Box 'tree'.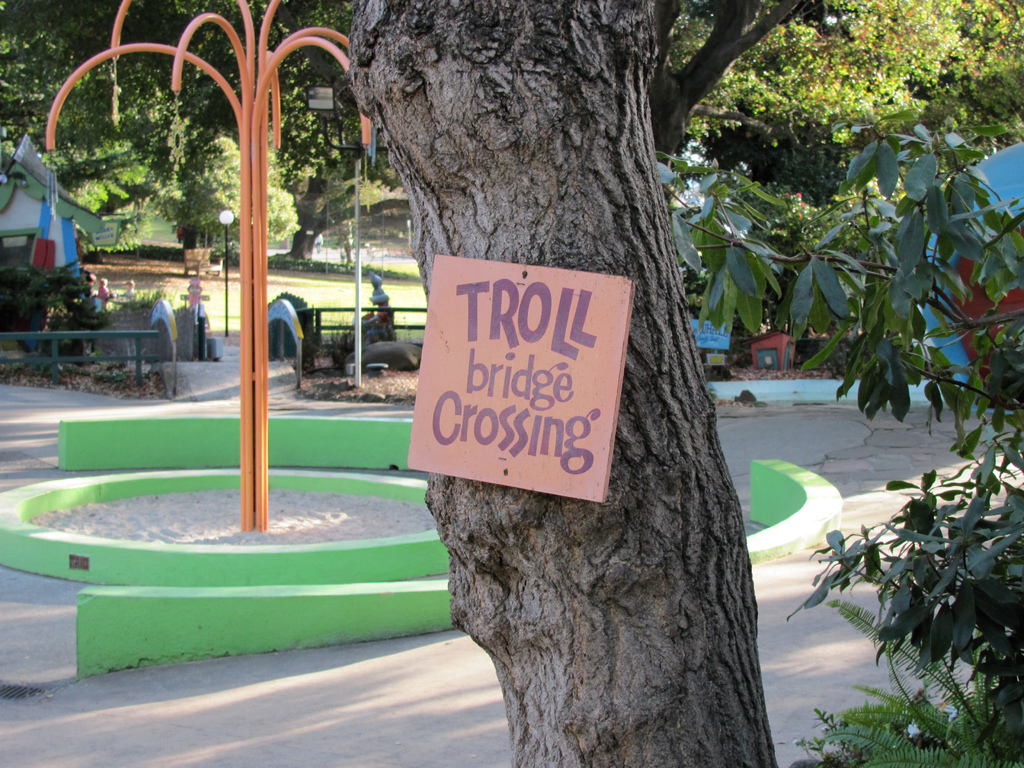
left=85, top=0, right=308, bottom=276.
